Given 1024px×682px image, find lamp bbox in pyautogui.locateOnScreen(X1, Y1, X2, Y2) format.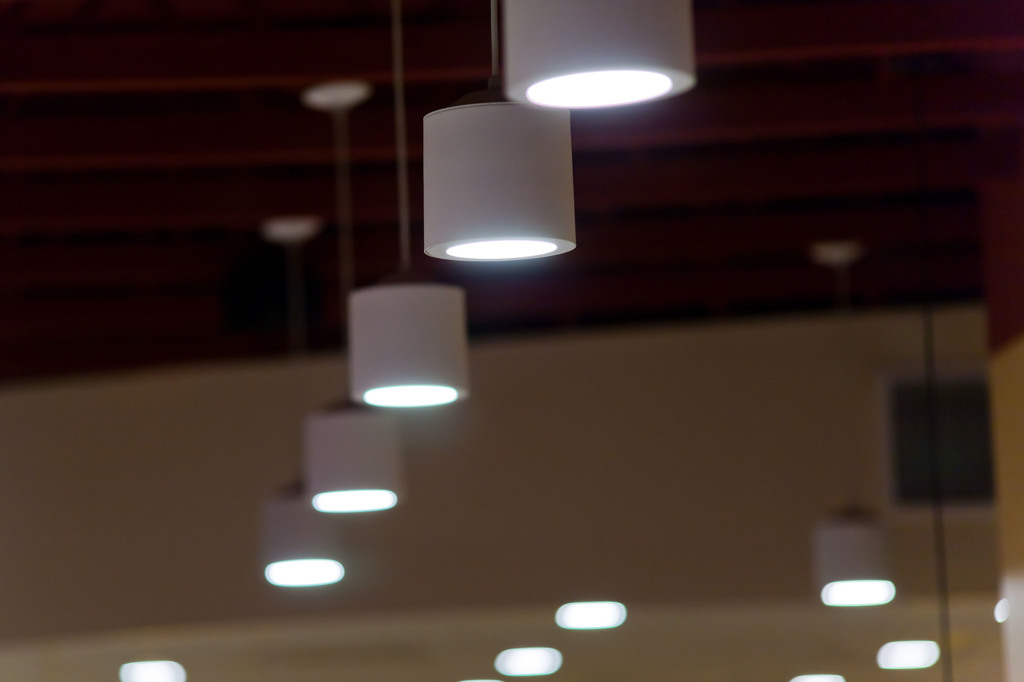
pyautogui.locateOnScreen(460, 678, 508, 681).
